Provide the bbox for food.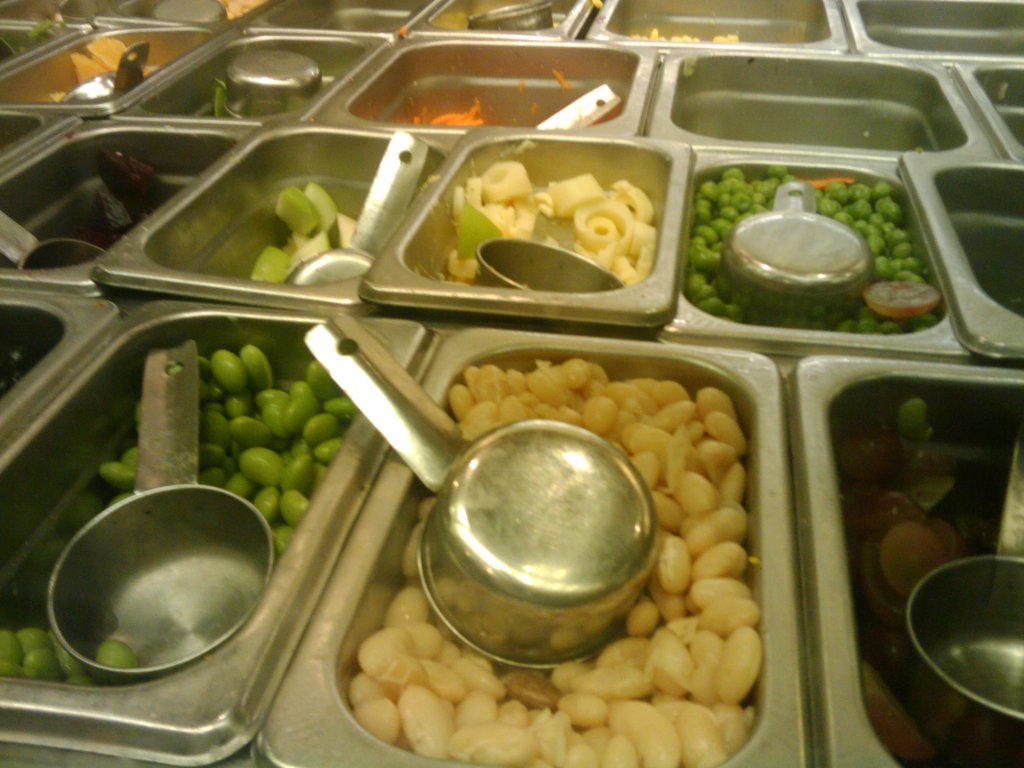
l=72, t=51, r=101, b=88.
